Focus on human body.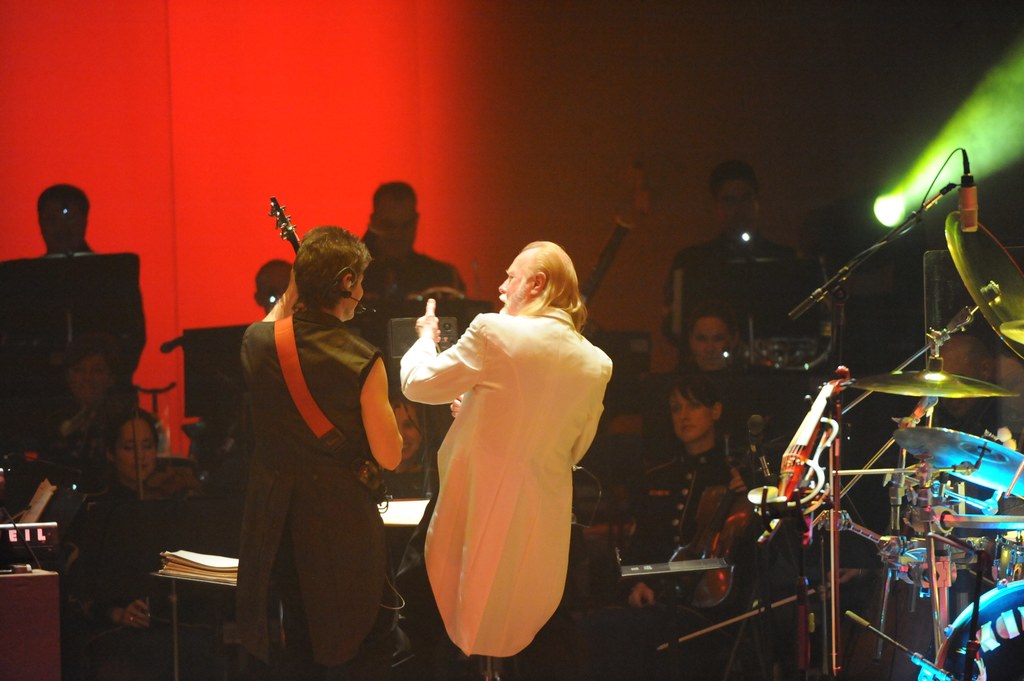
Focused at [x1=35, y1=182, x2=99, y2=257].
